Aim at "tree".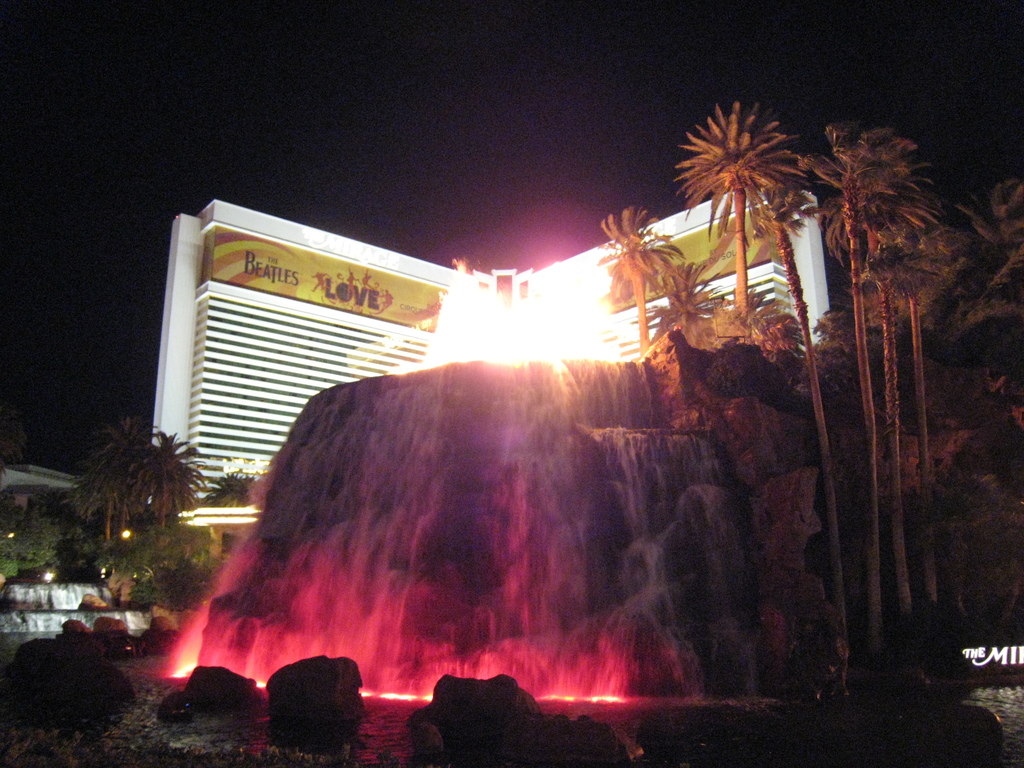
Aimed at 198,470,255,511.
